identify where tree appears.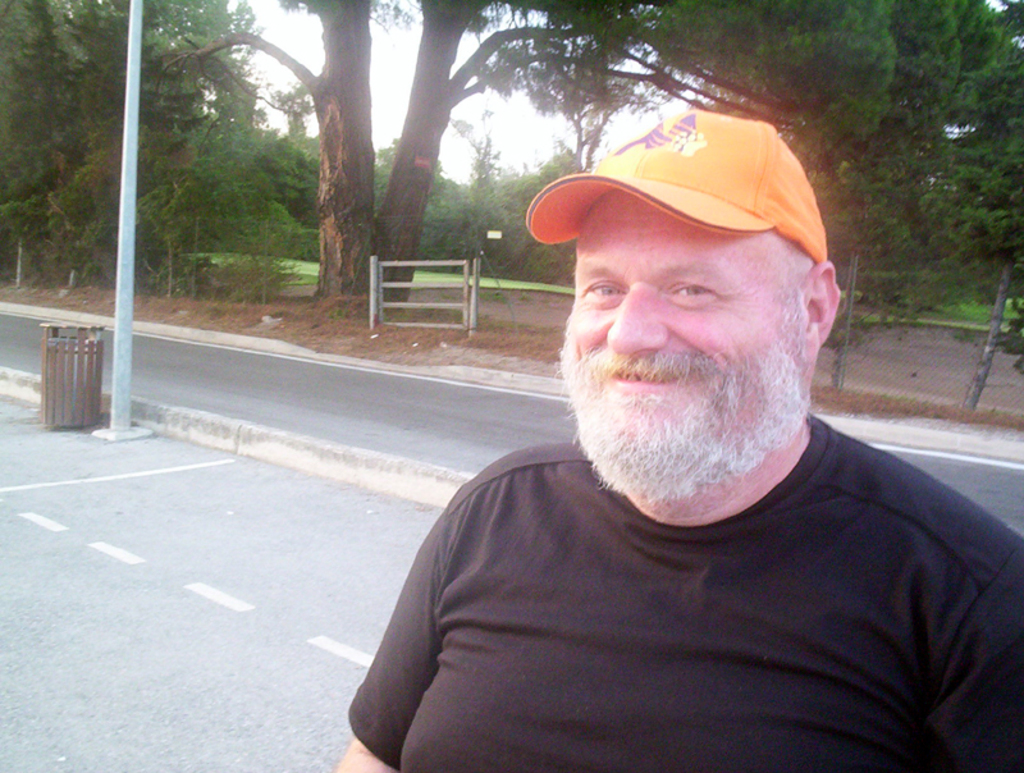
Appears at select_region(463, 32, 685, 180).
